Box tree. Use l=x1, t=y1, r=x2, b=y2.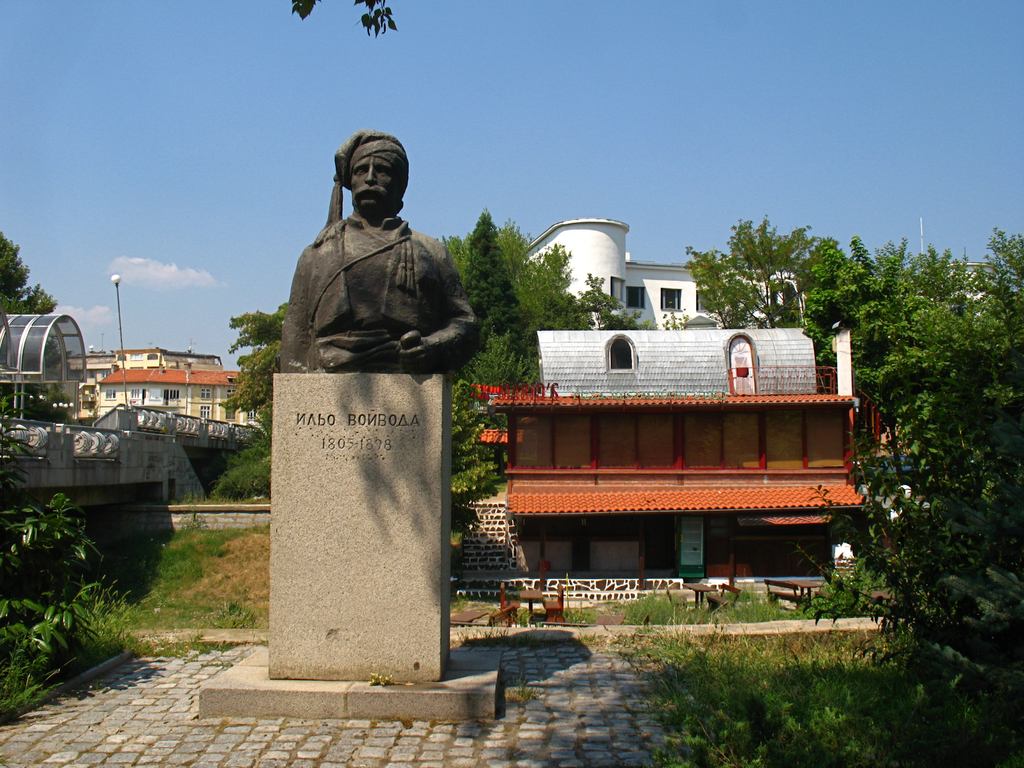
l=680, t=217, r=814, b=335.
